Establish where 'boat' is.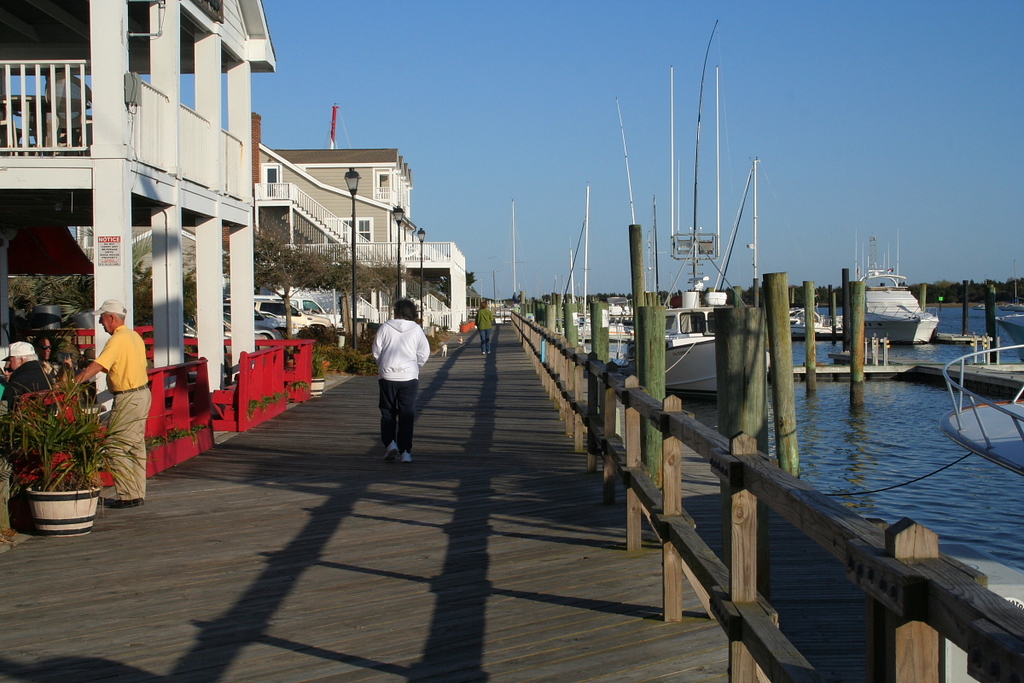
Established at 993,311,1023,352.
